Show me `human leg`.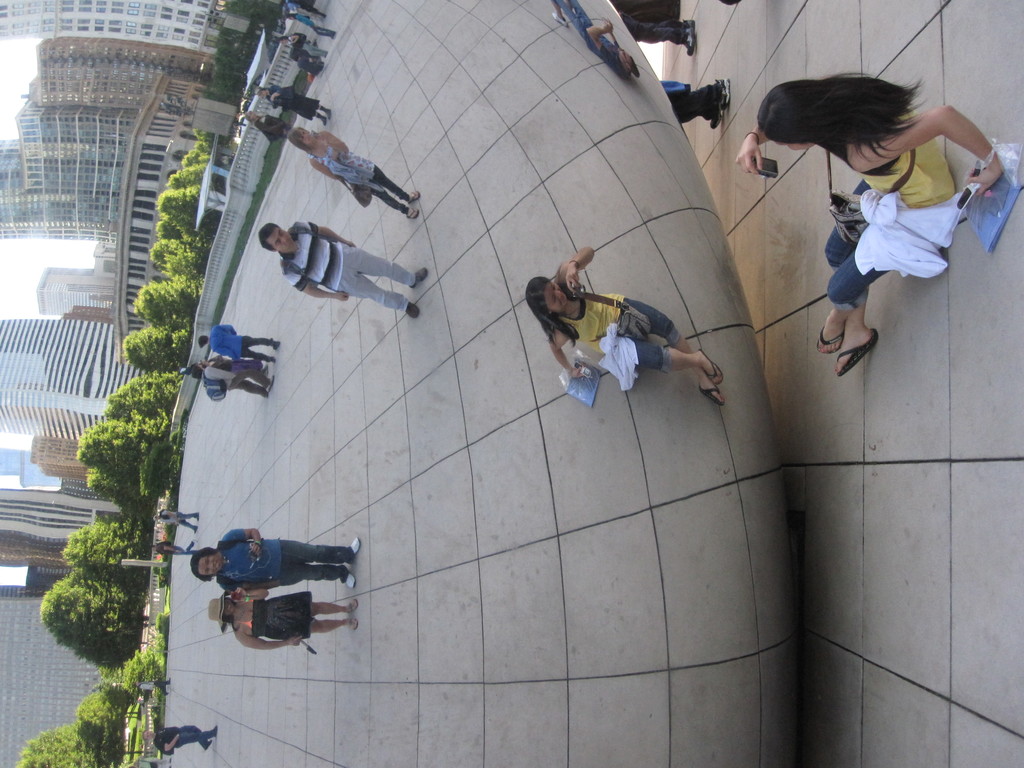
`human leg` is here: crop(337, 274, 424, 321).
